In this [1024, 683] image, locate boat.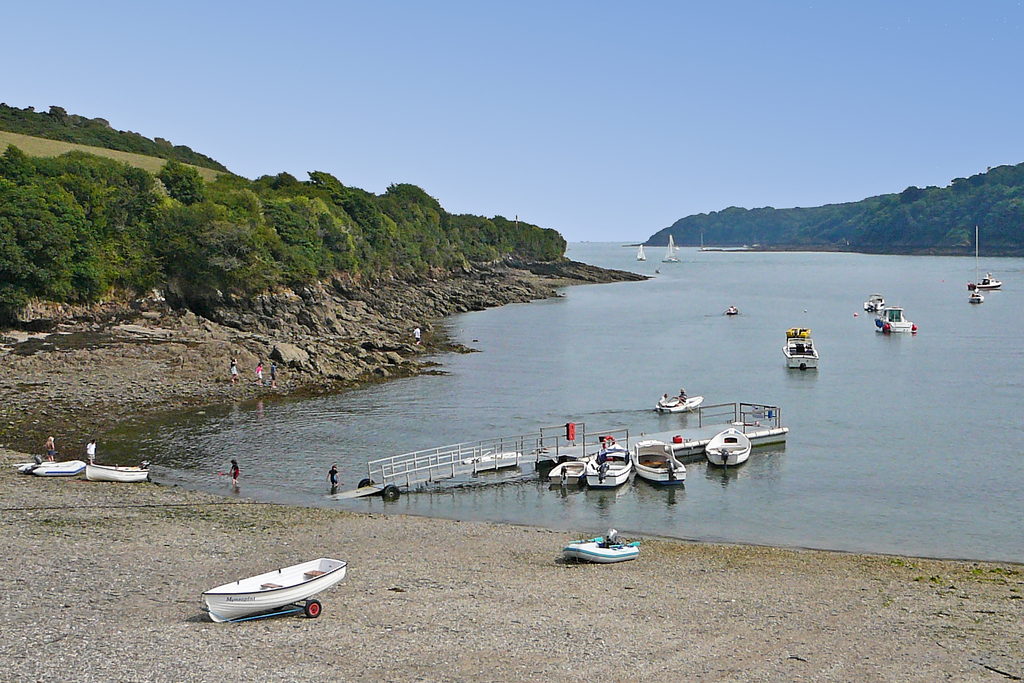
Bounding box: (left=974, top=276, right=1005, bottom=290).
